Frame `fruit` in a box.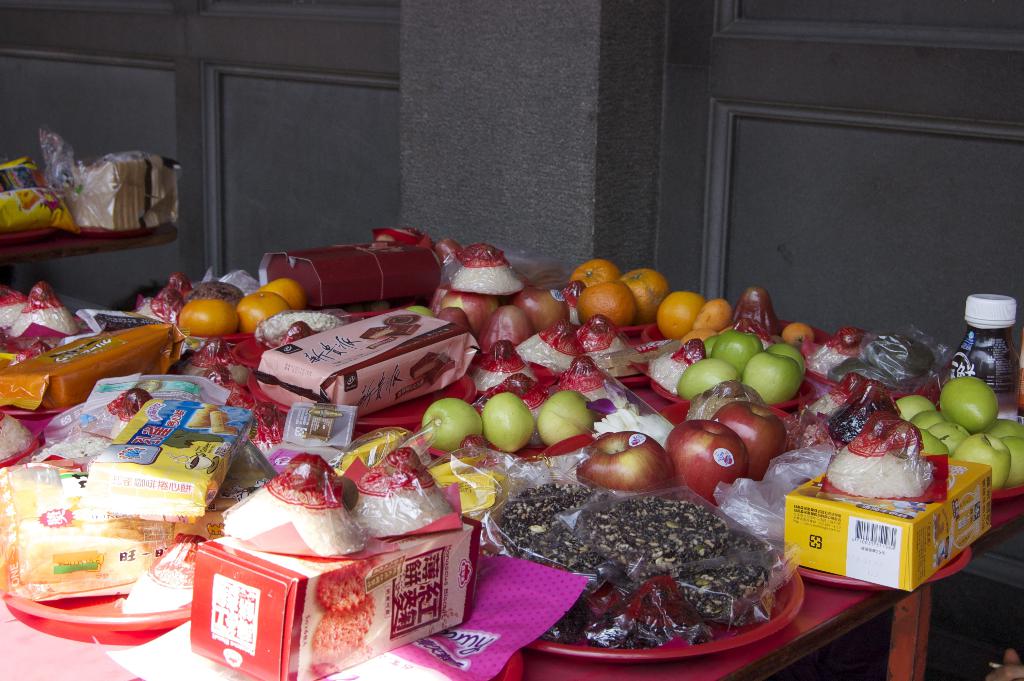
box=[537, 390, 596, 447].
